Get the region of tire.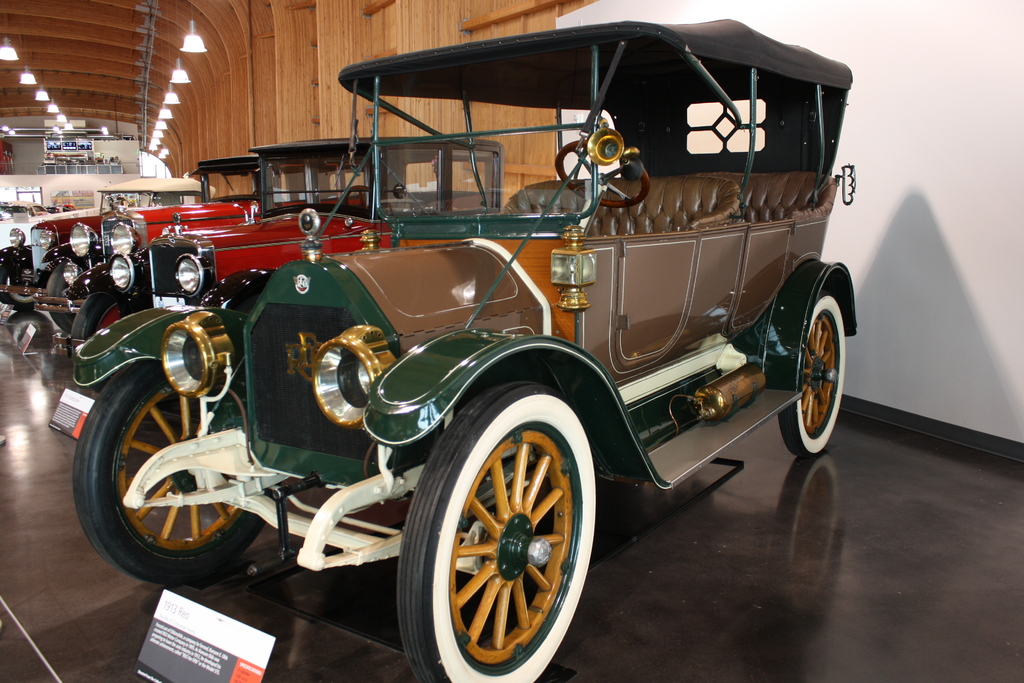
region(69, 288, 136, 358).
